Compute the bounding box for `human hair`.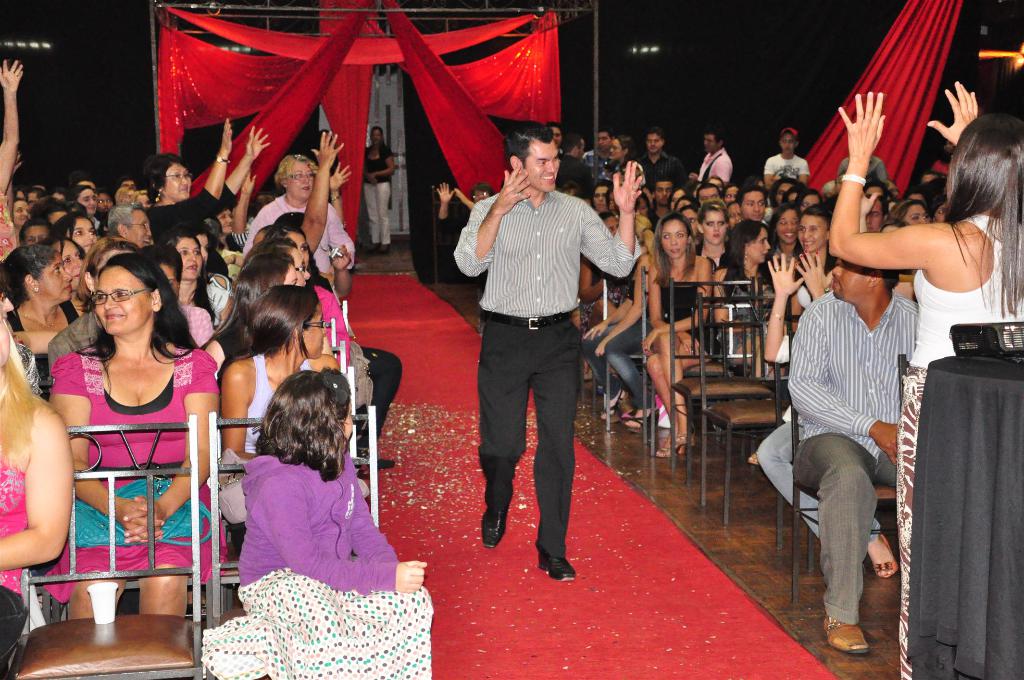
[left=637, top=191, right=648, bottom=213].
